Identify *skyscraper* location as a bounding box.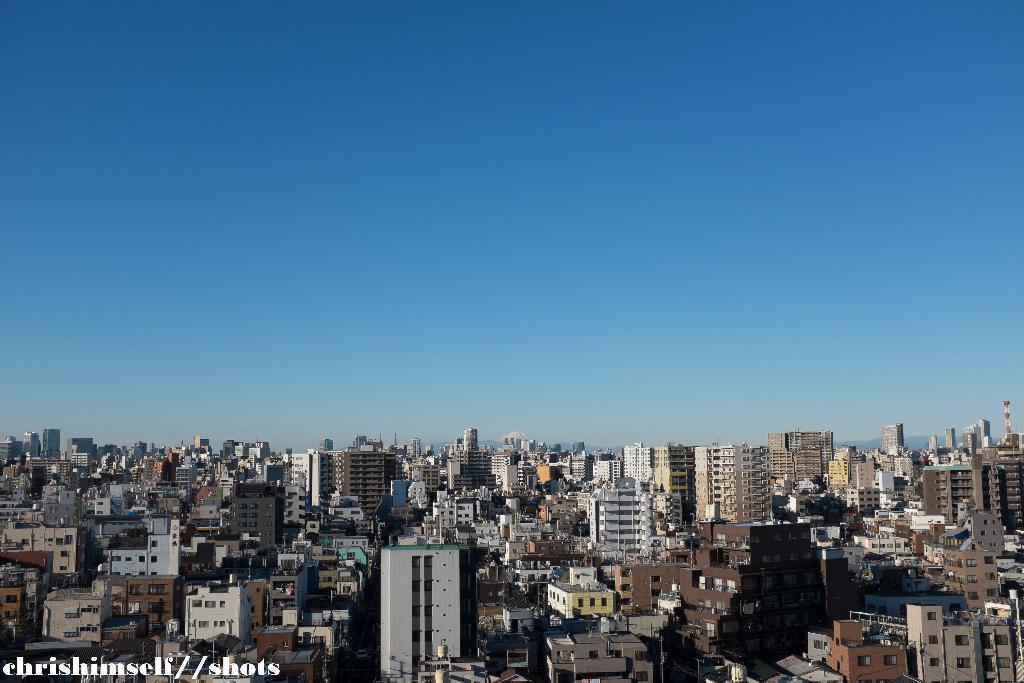
select_region(945, 429, 961, 450).
